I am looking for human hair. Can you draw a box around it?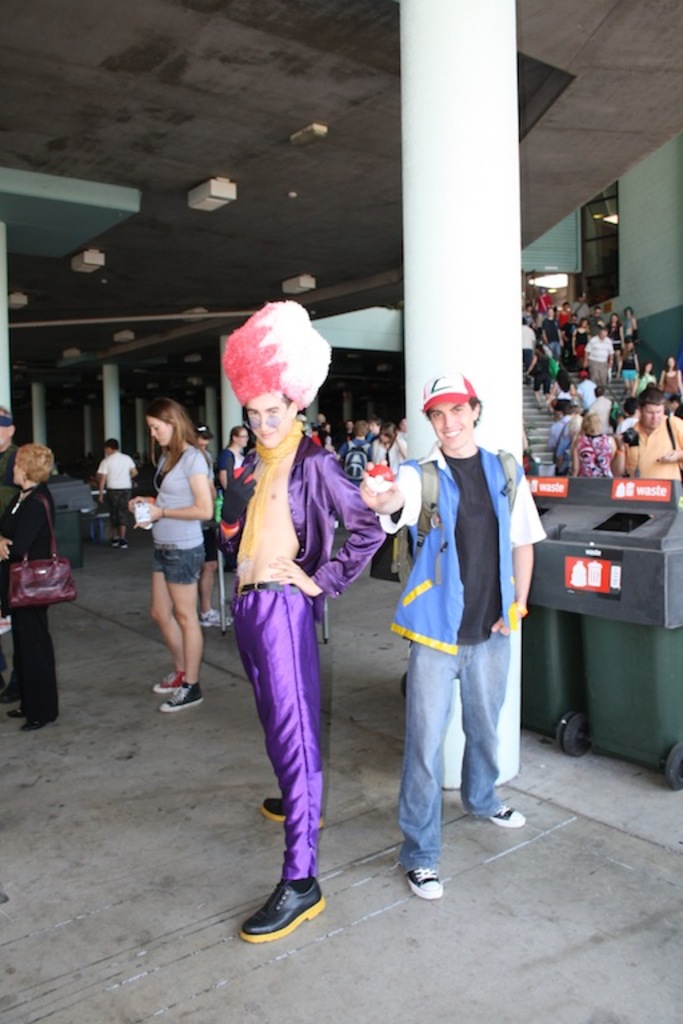
Sure, the bounding box is (16,441,55,487).
